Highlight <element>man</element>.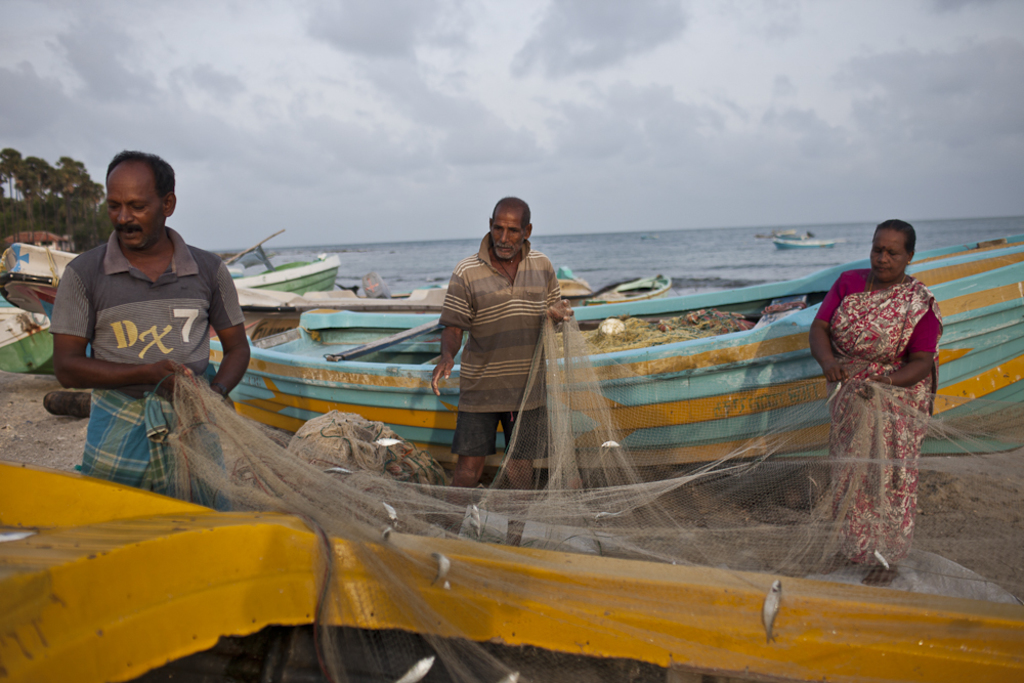
Highlighted region: [x1=430, y1=191, x2=571, y2=549].
